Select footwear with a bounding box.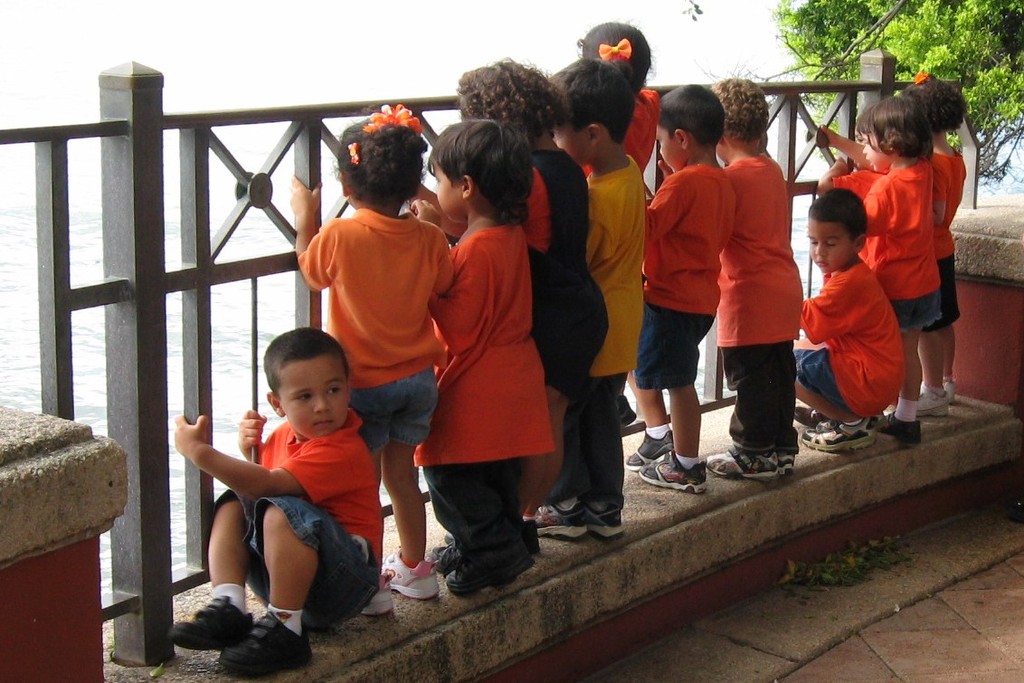
(801, 423, 880, 449).
